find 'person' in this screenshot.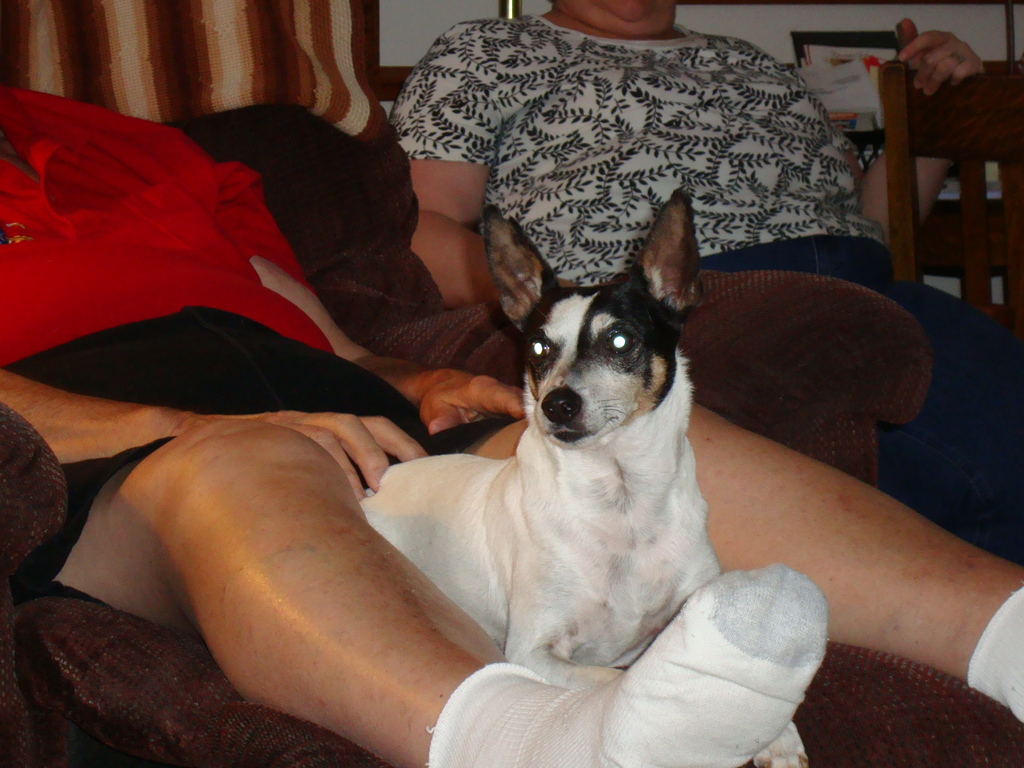
The bounding box for 'person' is detection(408, 0, 1023, 556).
